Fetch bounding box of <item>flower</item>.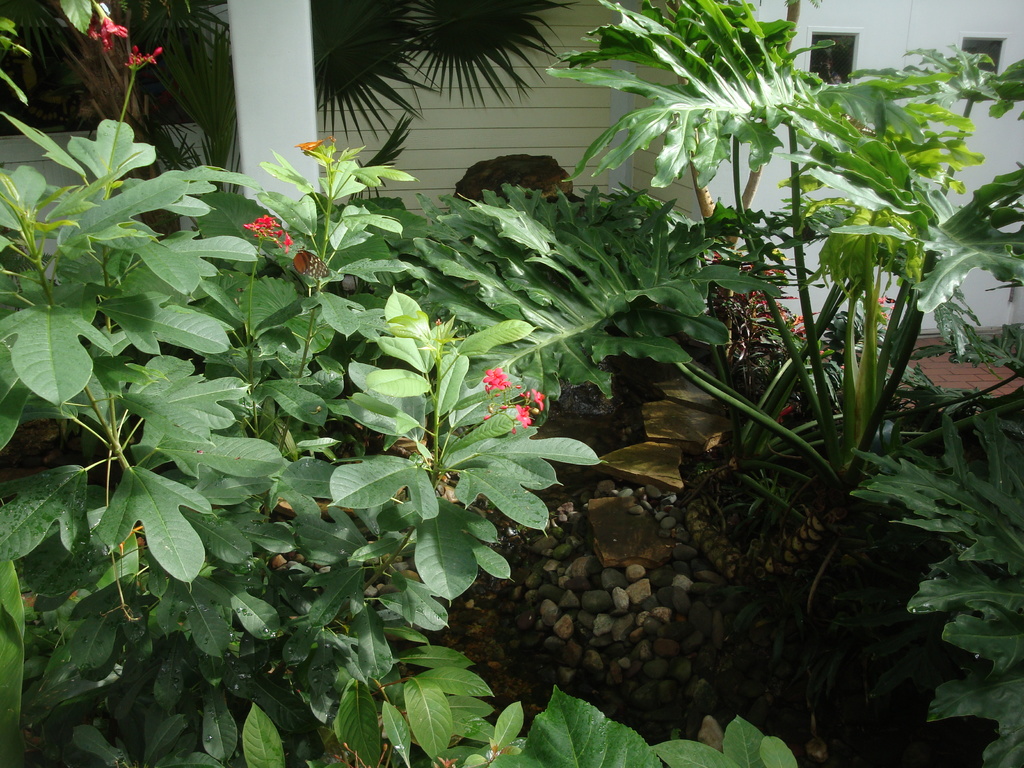
Bbox: region(482, 365, 513, 394).
